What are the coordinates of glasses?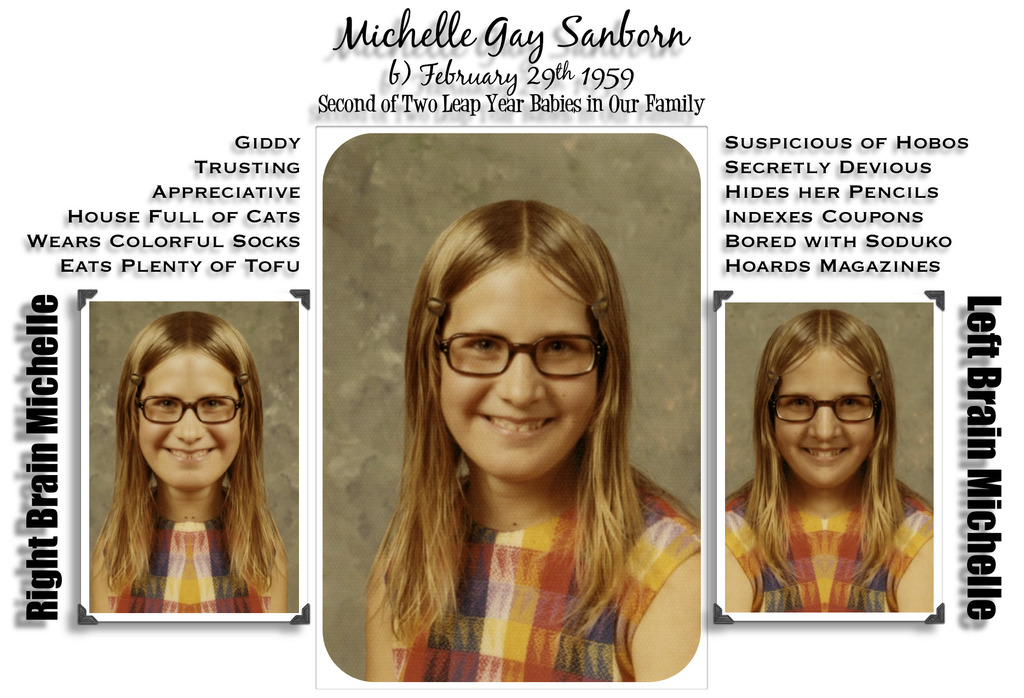
bbox(768, 394, 881, 424).
